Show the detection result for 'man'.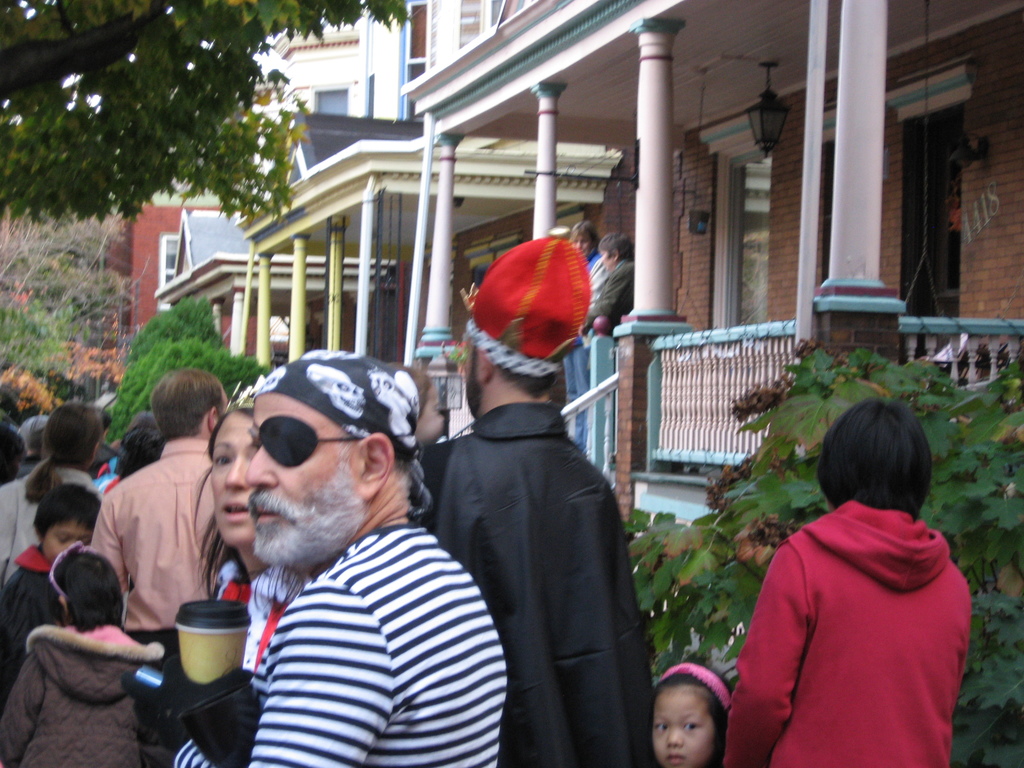
408, 239, 655, 767.
